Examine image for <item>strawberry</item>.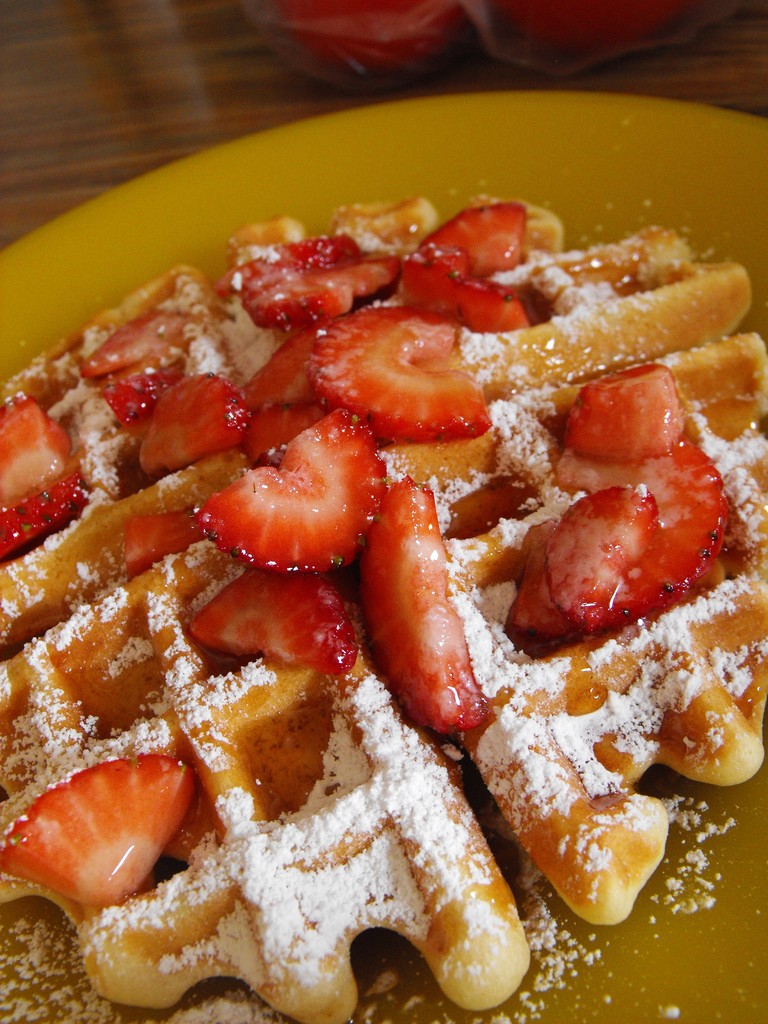
Examination result: detection(569, 364, 686, 466).
